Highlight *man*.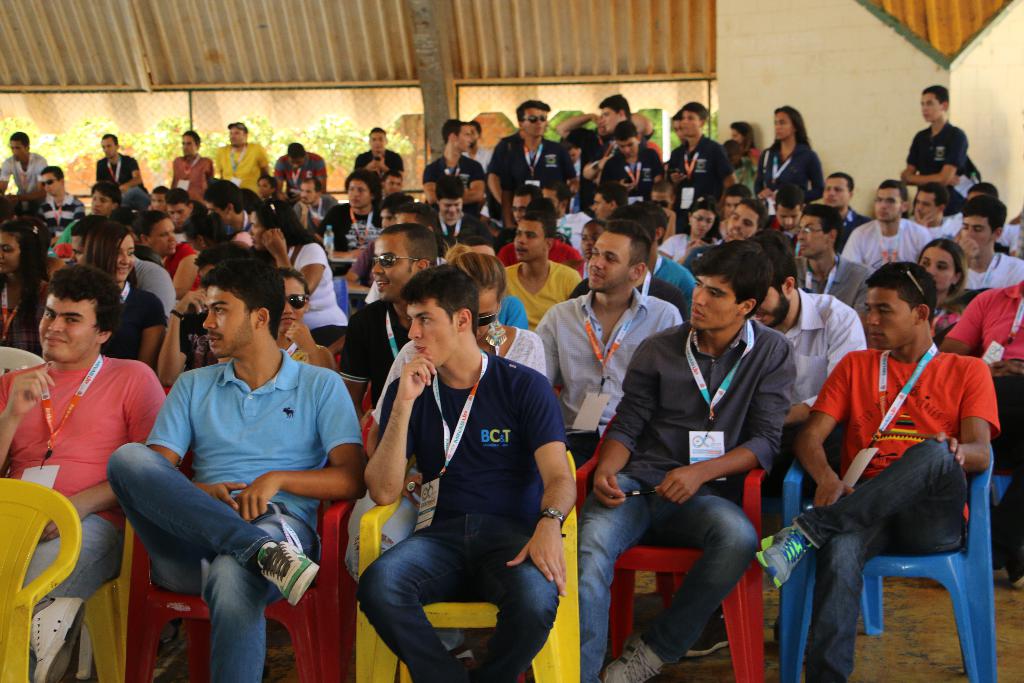
Highlighted region: bbox=(96, 132, 154, 207).
